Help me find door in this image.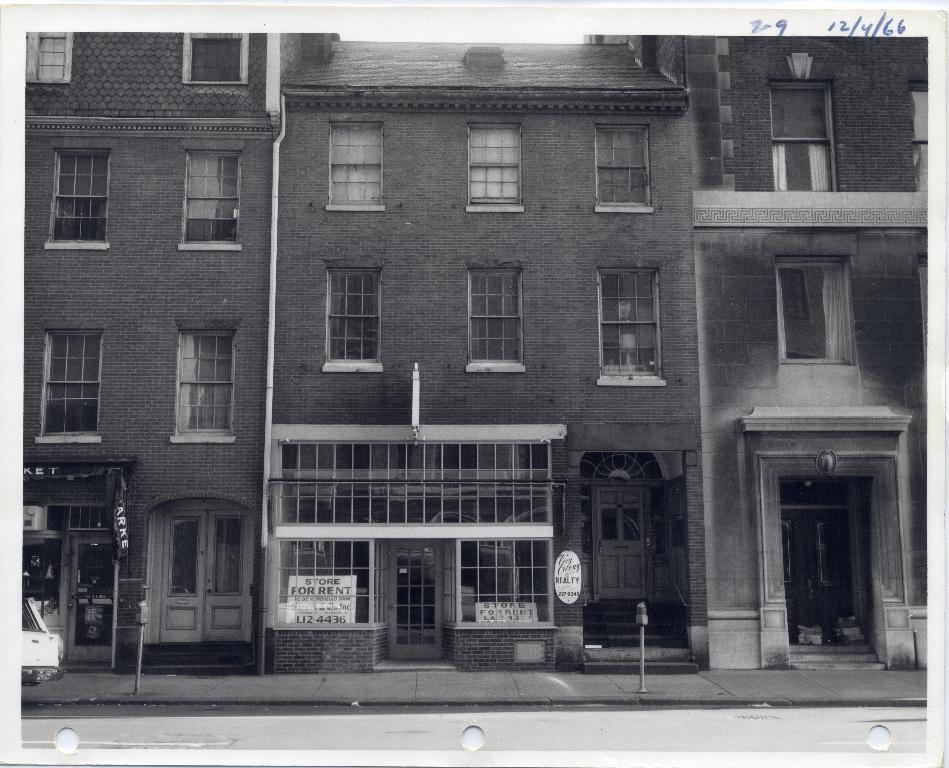
Found it: <region>593, 485, 645, 599</region>.
